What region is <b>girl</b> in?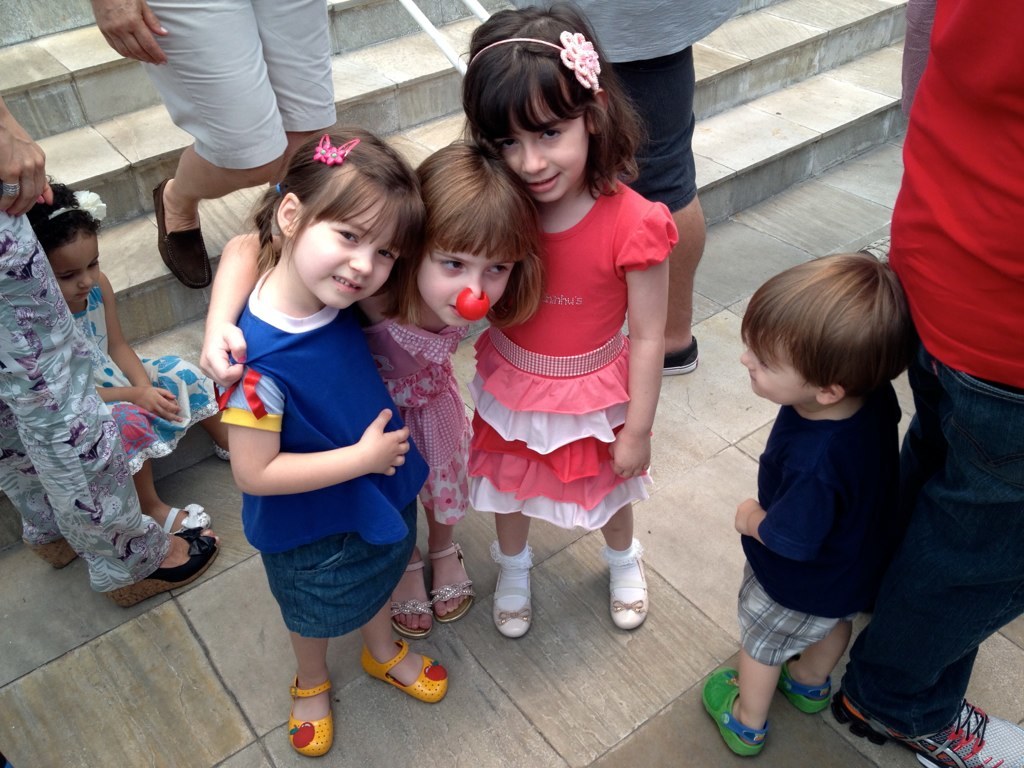
bbox=(216, 121, 459, 756).
